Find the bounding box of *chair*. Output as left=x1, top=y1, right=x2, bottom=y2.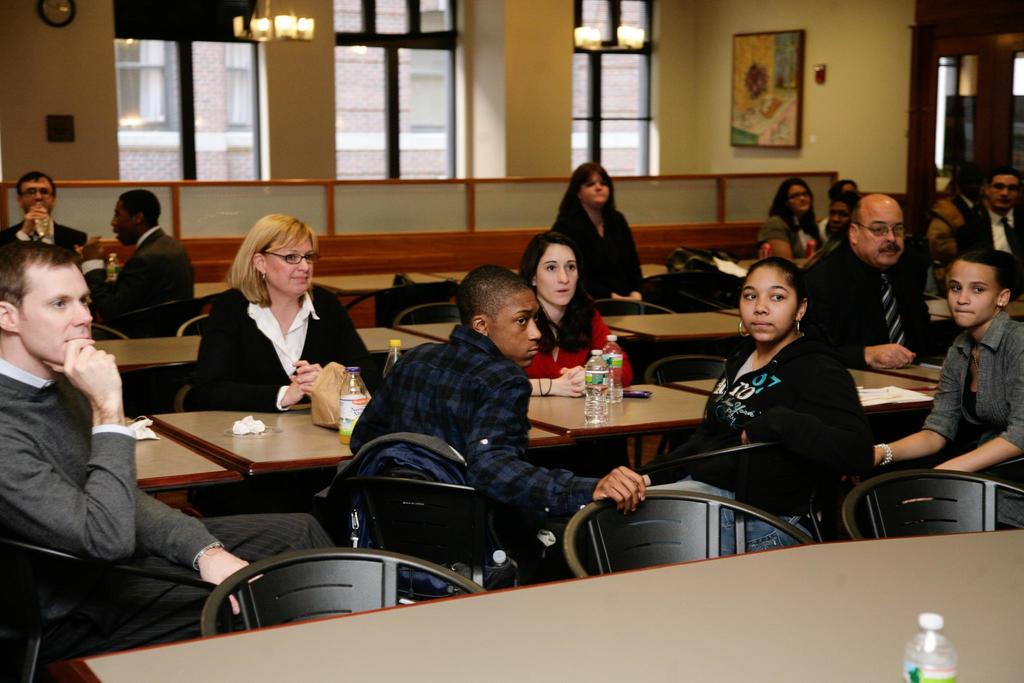
left=564, top=486, right=813, bottom=580.
